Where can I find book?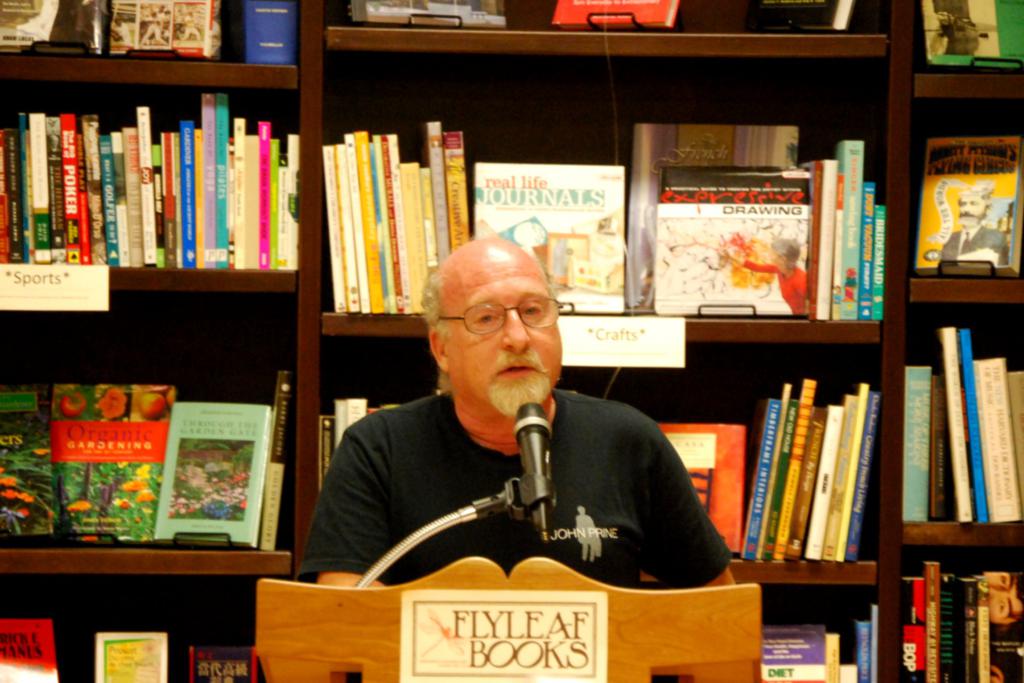
You can find it at x1=110, y1=0, x2=234, y2=65.
